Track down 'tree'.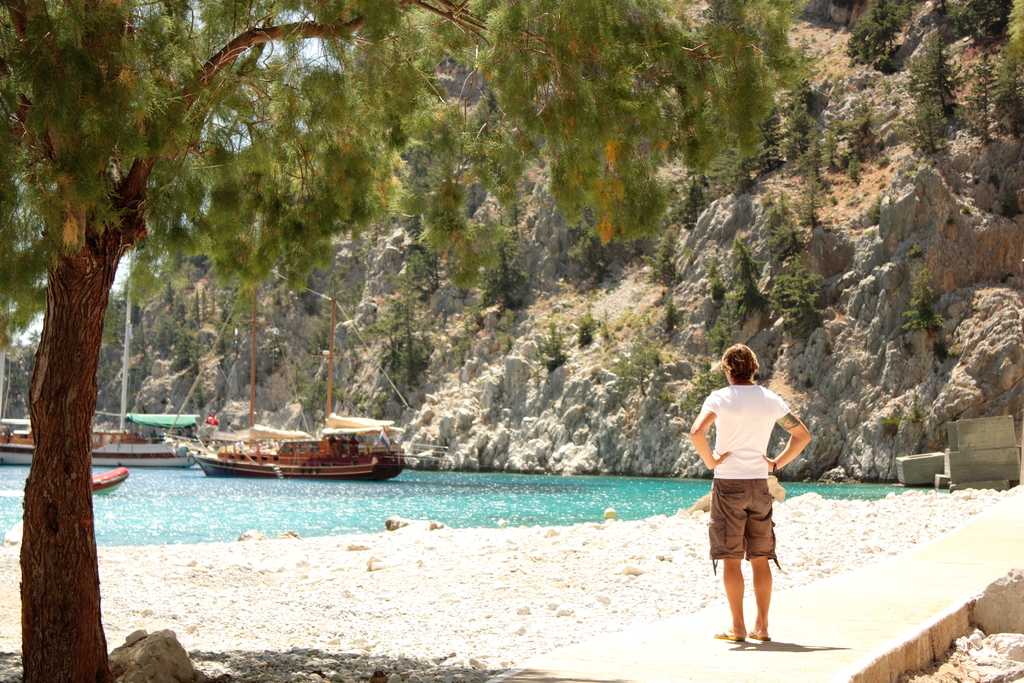
Tracked to locate(403, 215, 425, 245).
